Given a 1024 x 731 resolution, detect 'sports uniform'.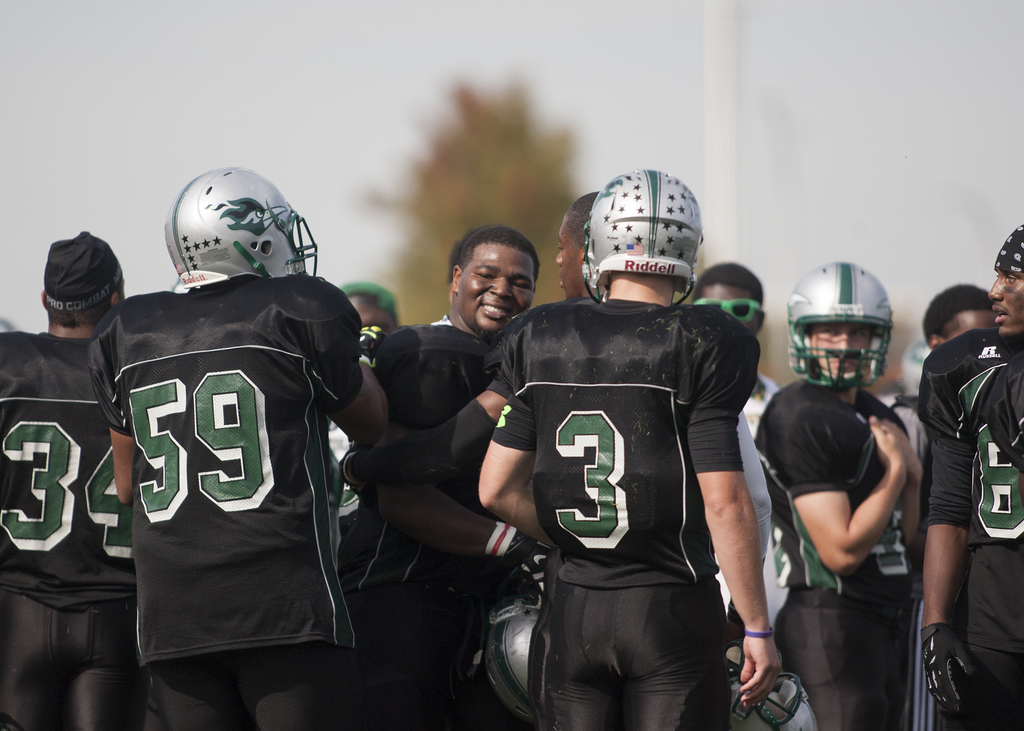
pyautogui.locateOnScreen(486, 160, 767, 727).
